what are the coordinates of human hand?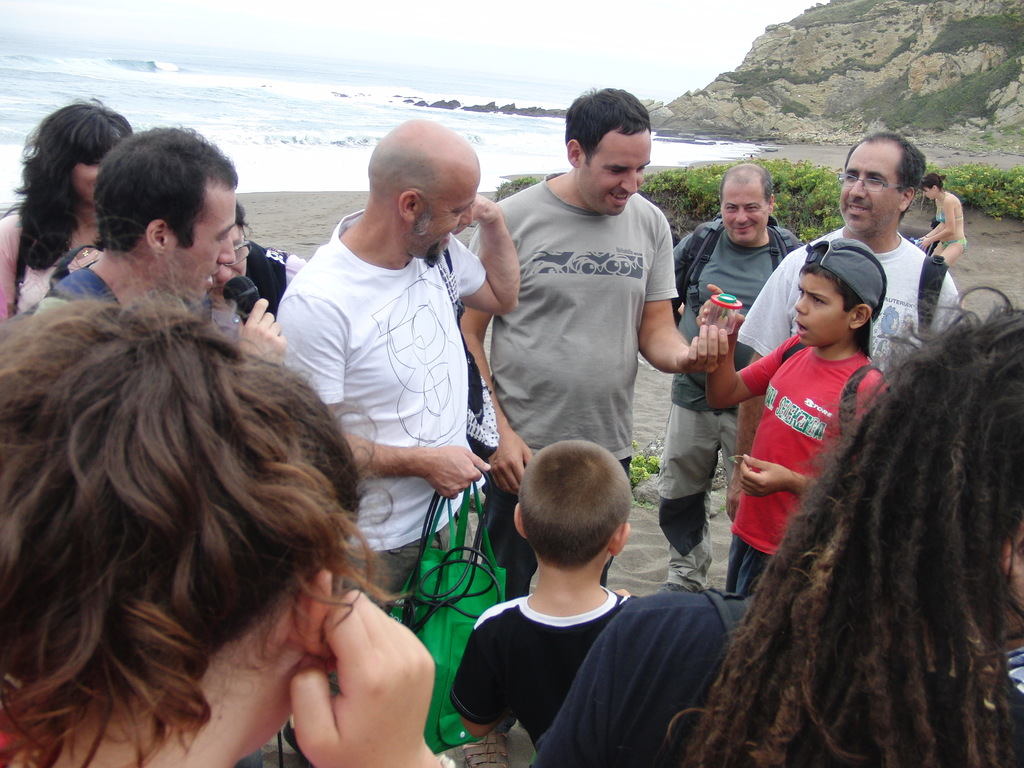
x1=676, y1=321, x2=729, y2=375.
